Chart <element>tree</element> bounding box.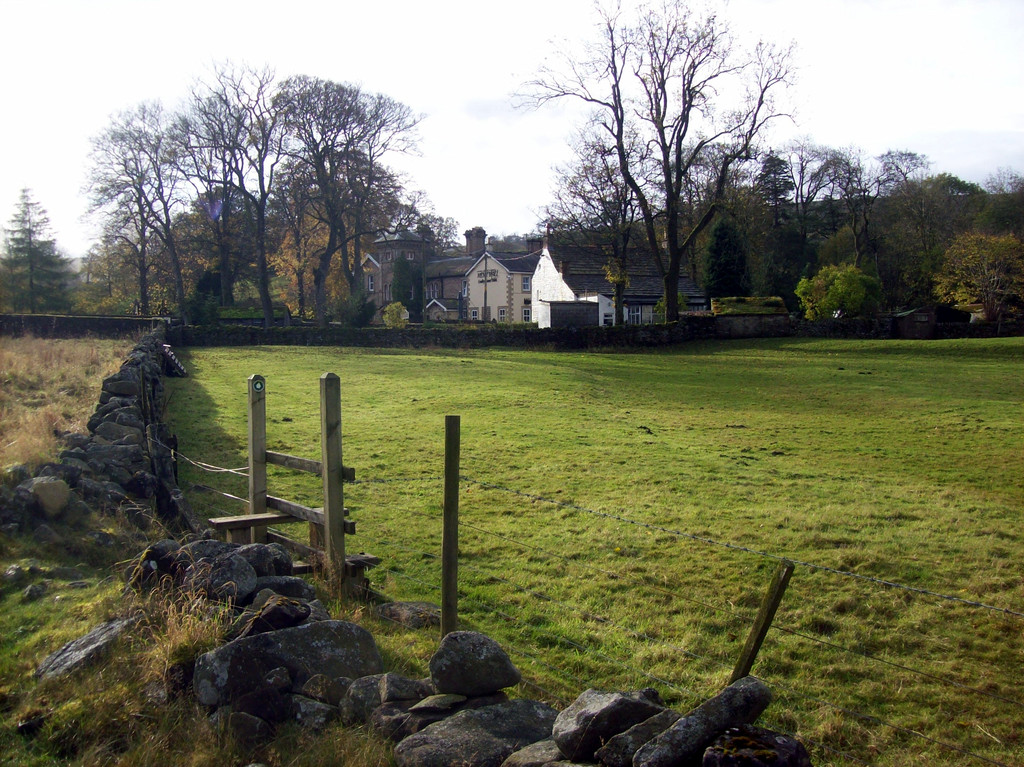
Charted: 792:264:882:321.
